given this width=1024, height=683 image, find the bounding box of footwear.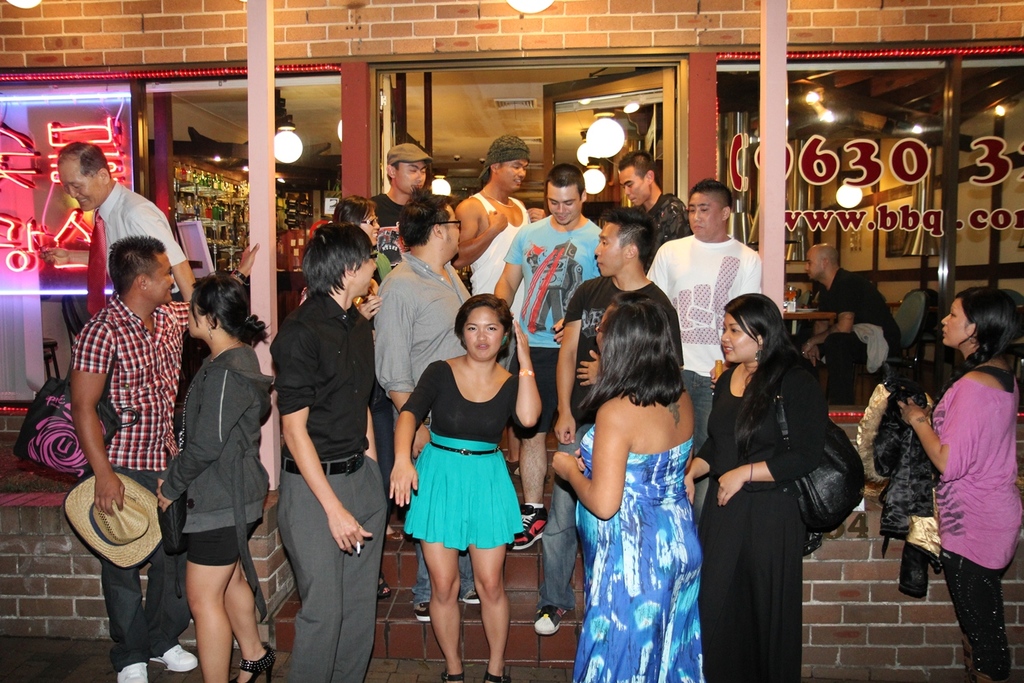
BBox(506, 503, 550, 549).
